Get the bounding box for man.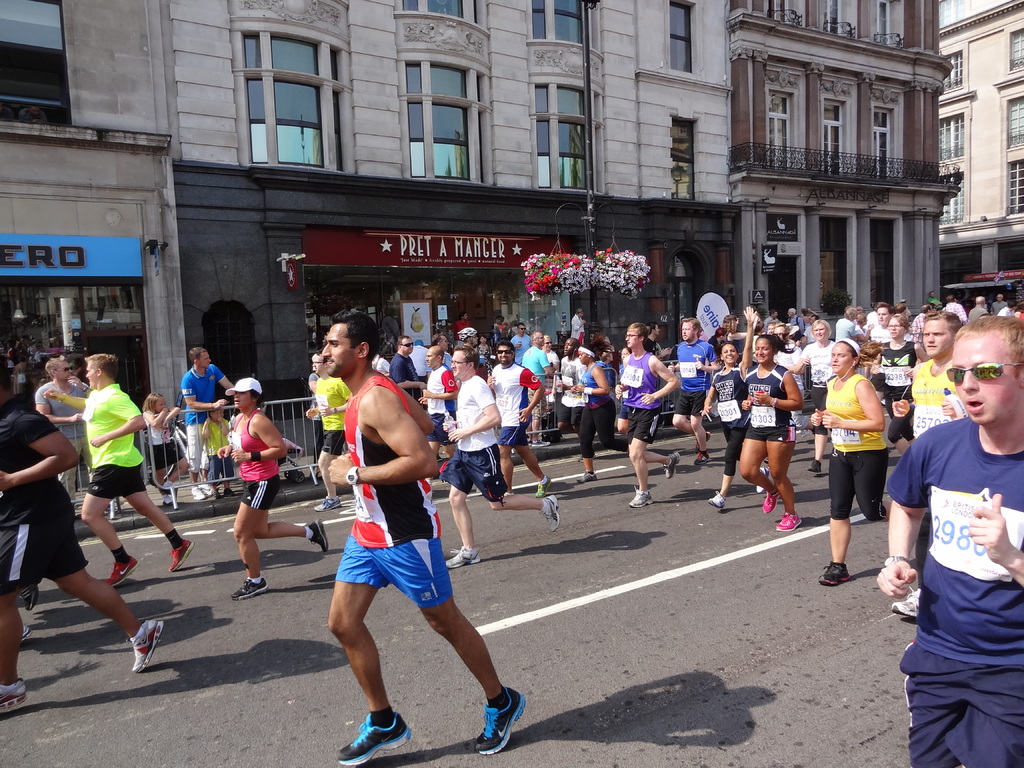
crop(775, 324, 816, 437).
